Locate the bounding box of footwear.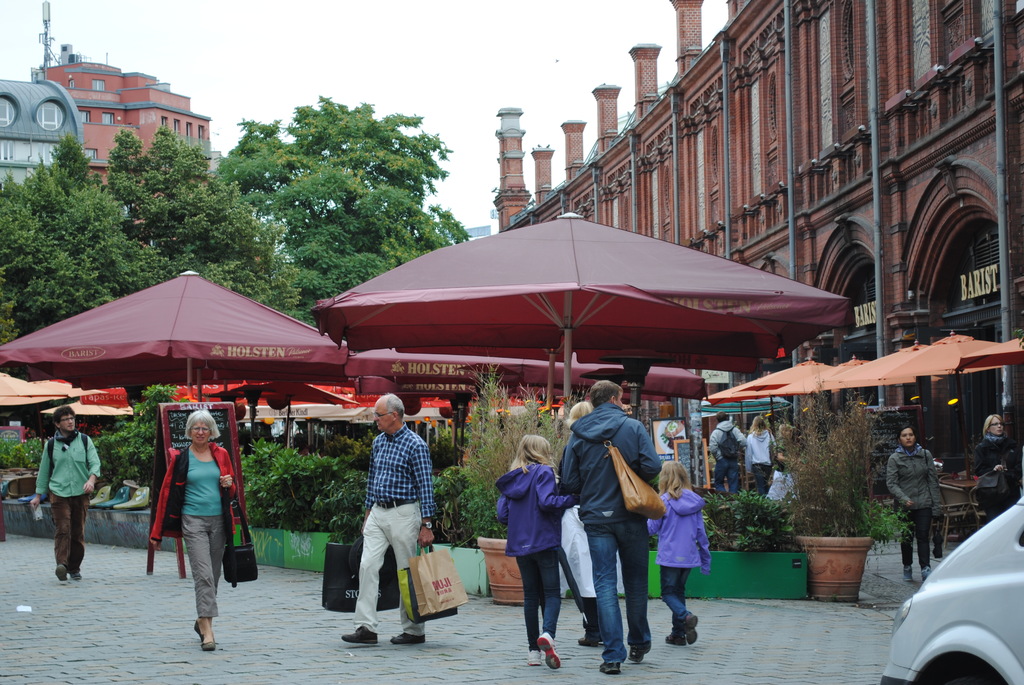
Bounding box: 67, 559, 81, 576.
